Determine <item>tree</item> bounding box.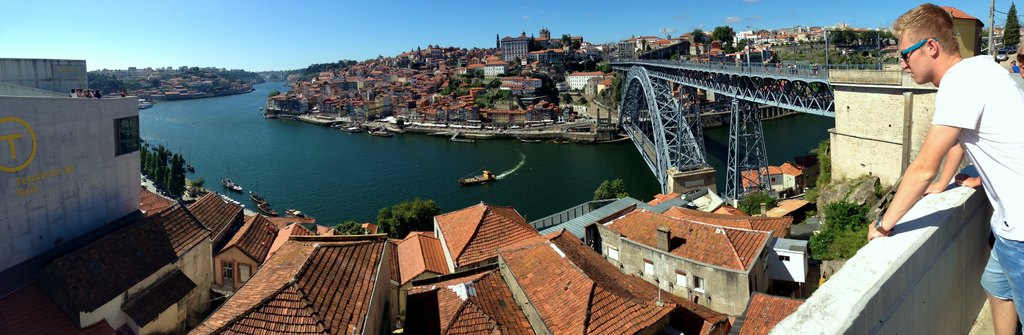
Determined: {"x1": 799, "y1": 172, "x2": 870, "y2": 271}.
